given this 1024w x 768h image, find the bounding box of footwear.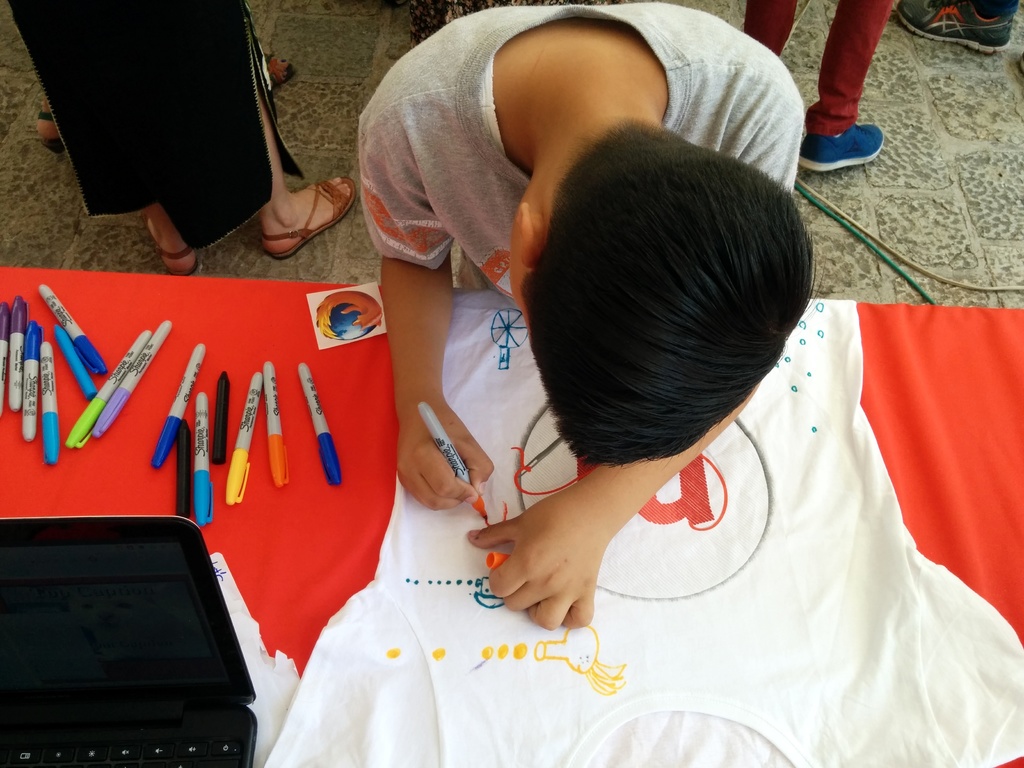
[152, 242, 209, 276].
